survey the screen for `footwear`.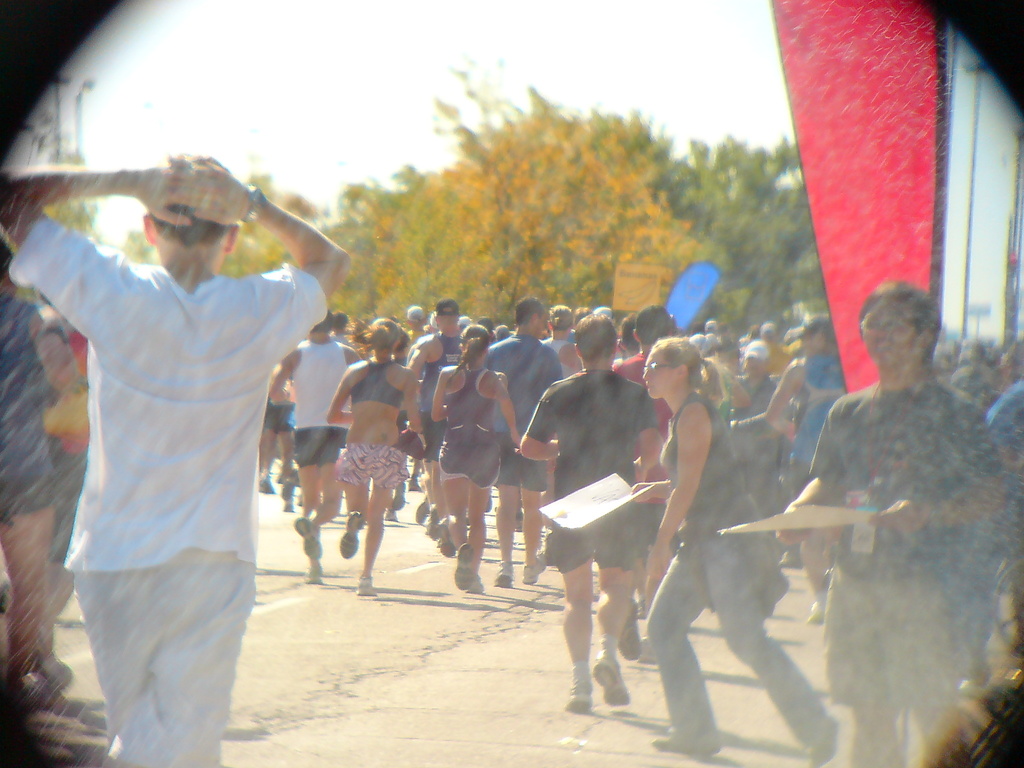
Survey found: 356, 575, 379, 597.
